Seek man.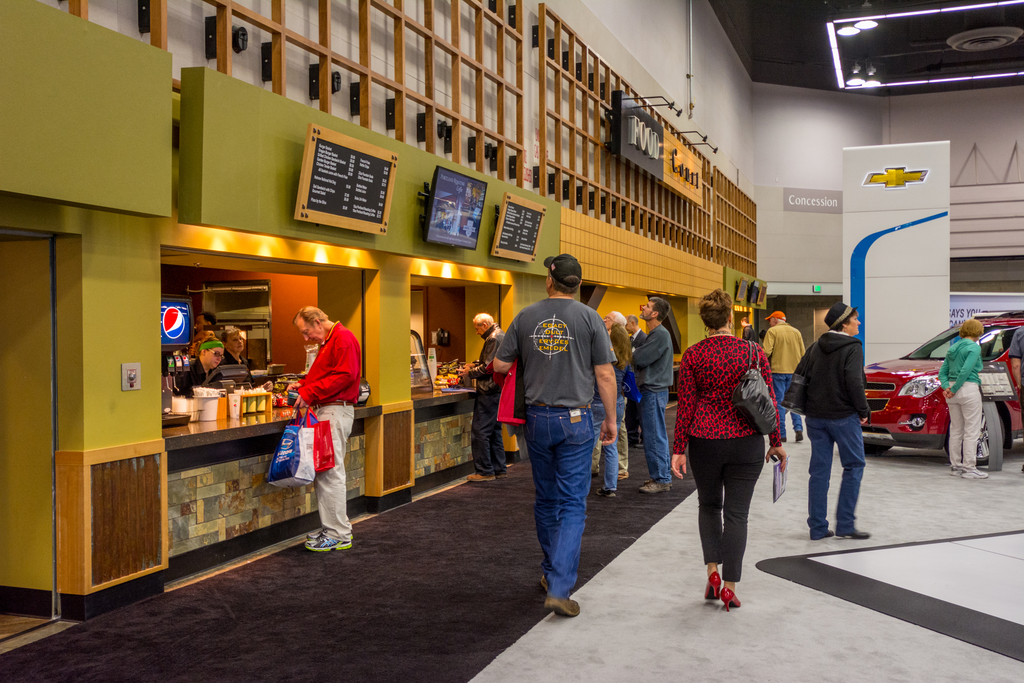
rect(454, 315, 512, 481).
